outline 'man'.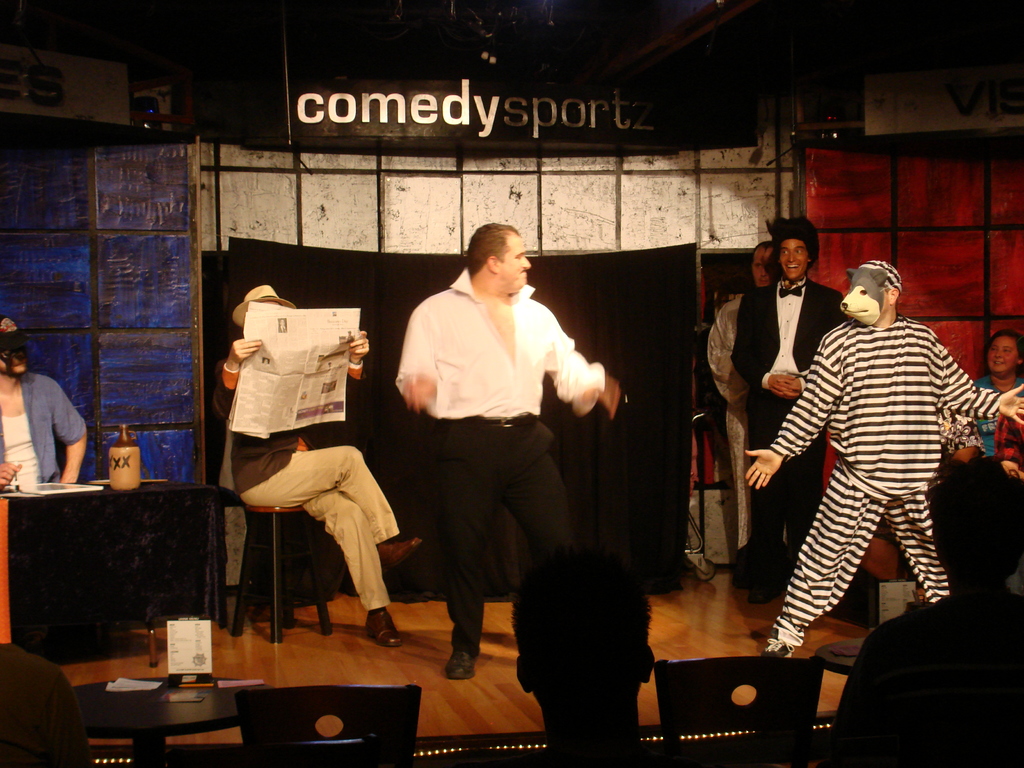
Outline: bbox(380, 220, 611, 661).
